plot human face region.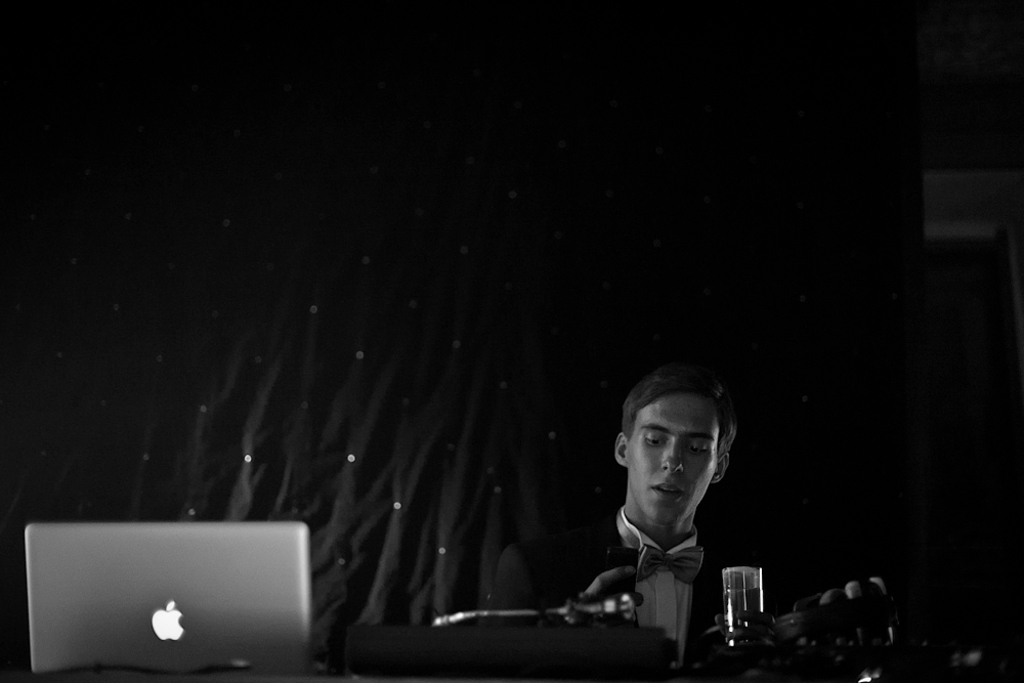
Plotted at BBox(630, 396, 717, 525).
